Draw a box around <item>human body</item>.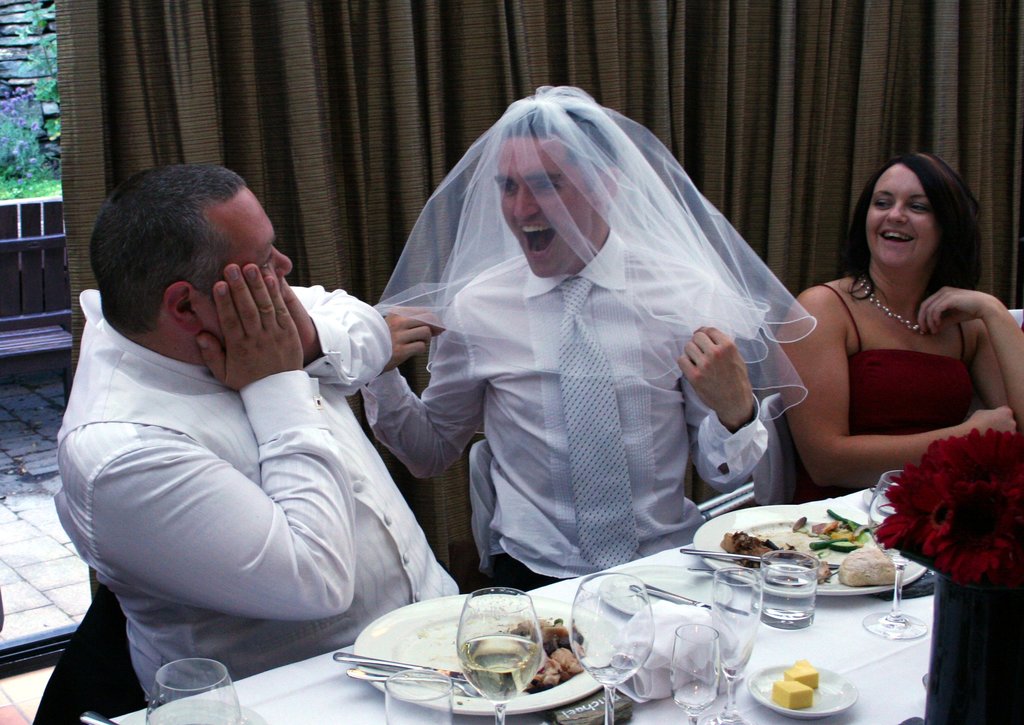
[55, 161, 461, 713].
